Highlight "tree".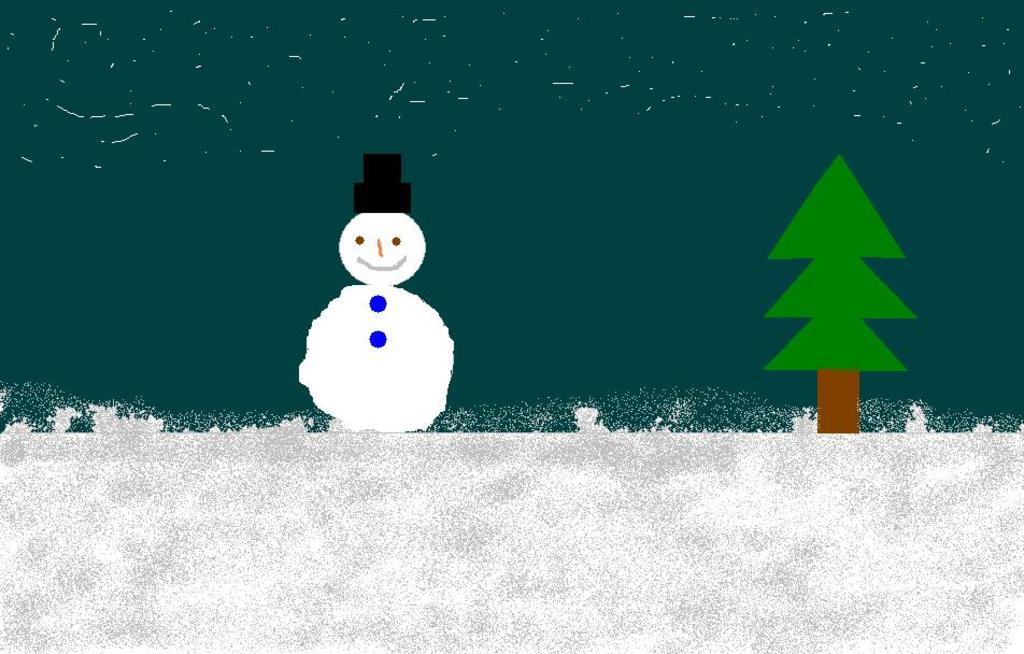
Highlighted region: 730 120 947 459.
